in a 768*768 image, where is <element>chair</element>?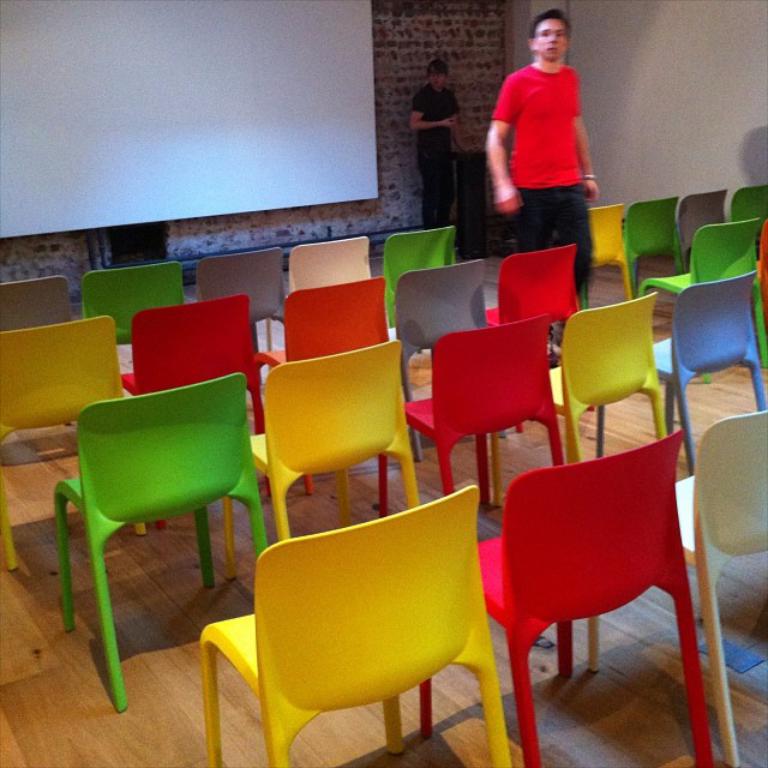
<region>588, 204, 630, 302</region>.
